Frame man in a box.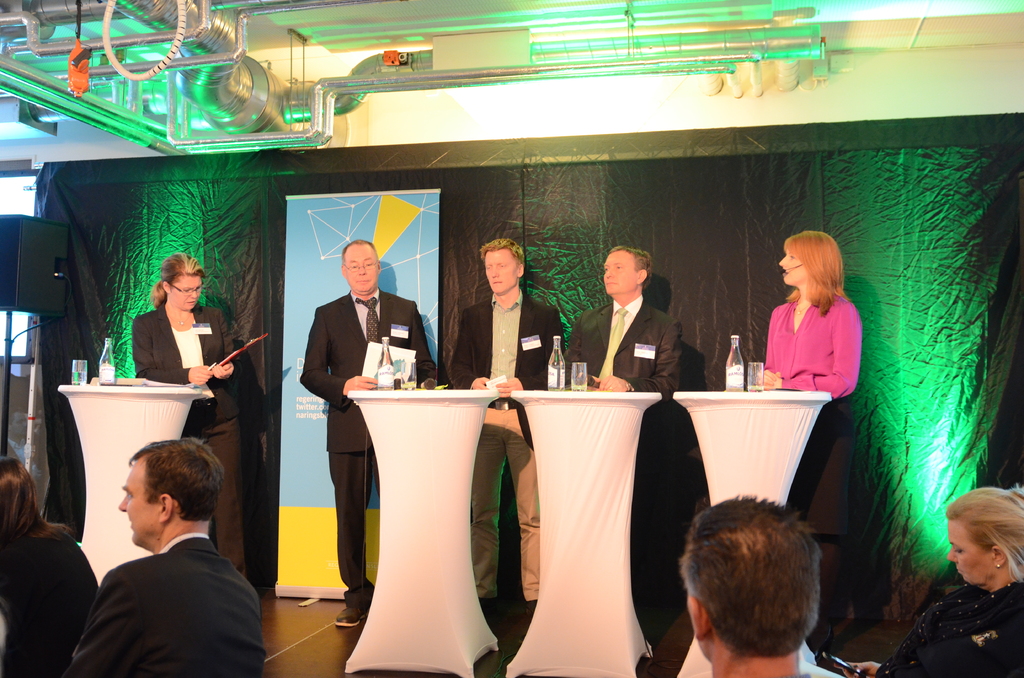
60:442:275:669.
